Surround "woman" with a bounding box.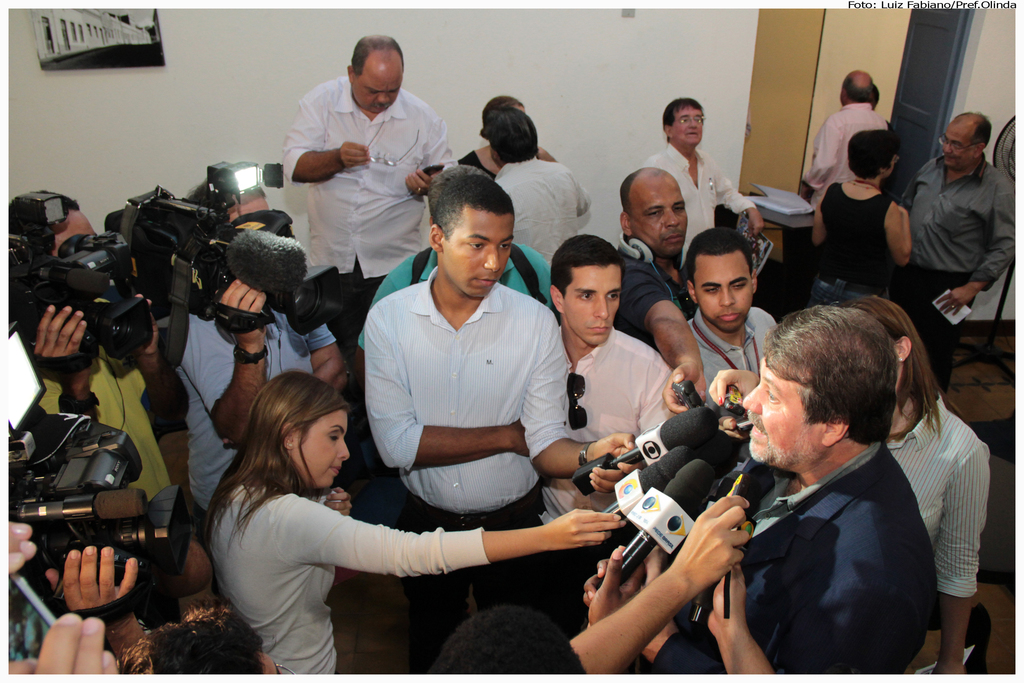
(451, 89, 545, 178).
